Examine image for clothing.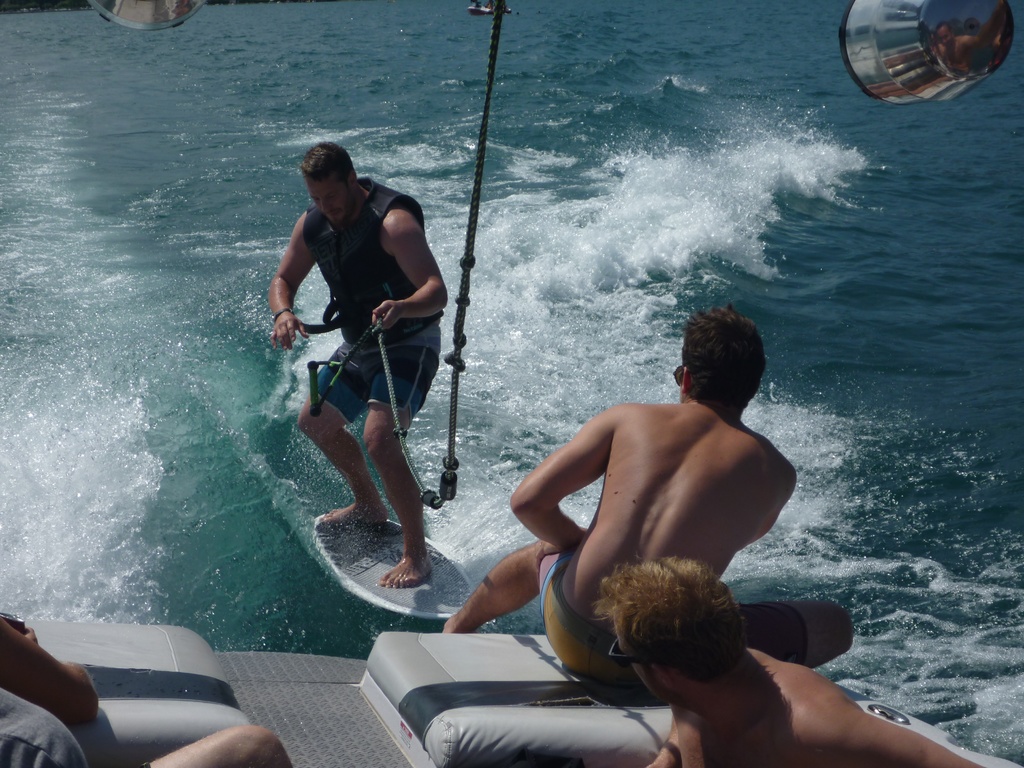
Examination result: <bbox>0, 691, 104, 767</bbox>.
